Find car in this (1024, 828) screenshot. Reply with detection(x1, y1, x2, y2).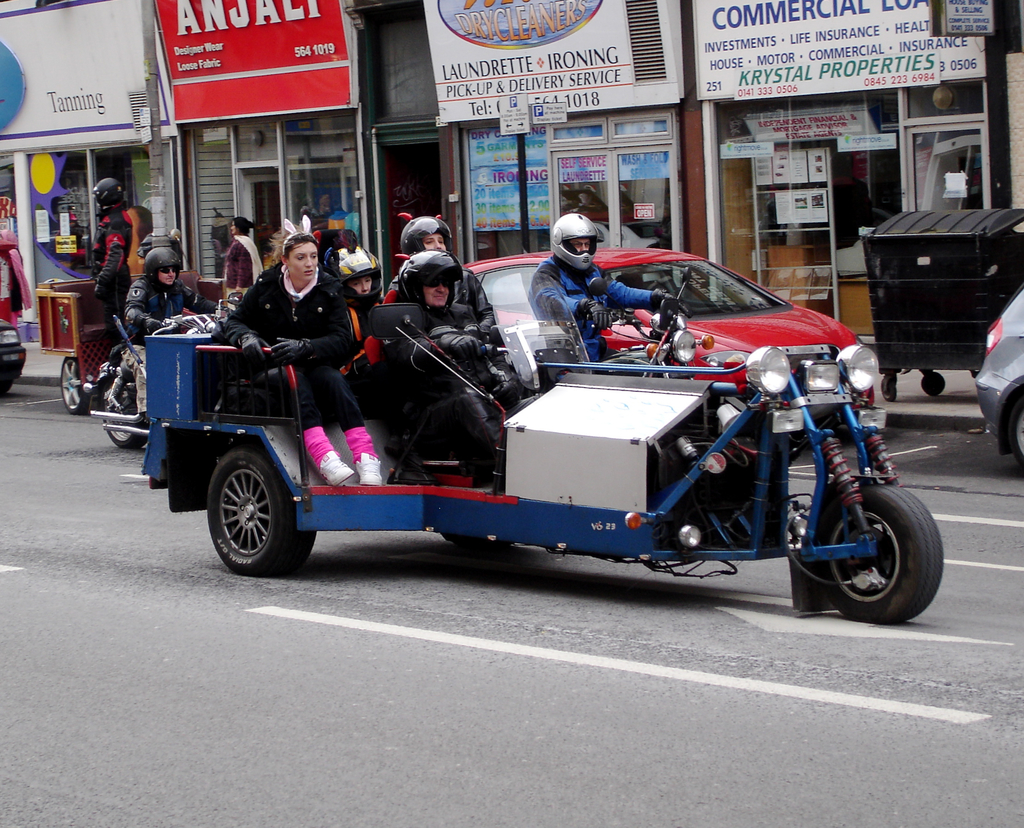
detection(0, 318, 26, 396).
